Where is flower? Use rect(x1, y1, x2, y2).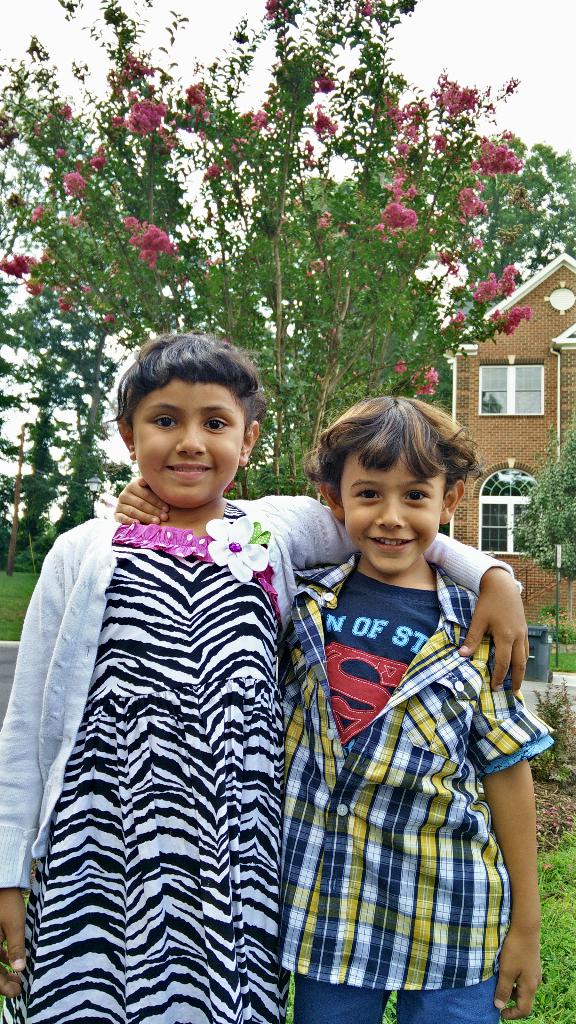
rect(358, 0, 375, 14).
